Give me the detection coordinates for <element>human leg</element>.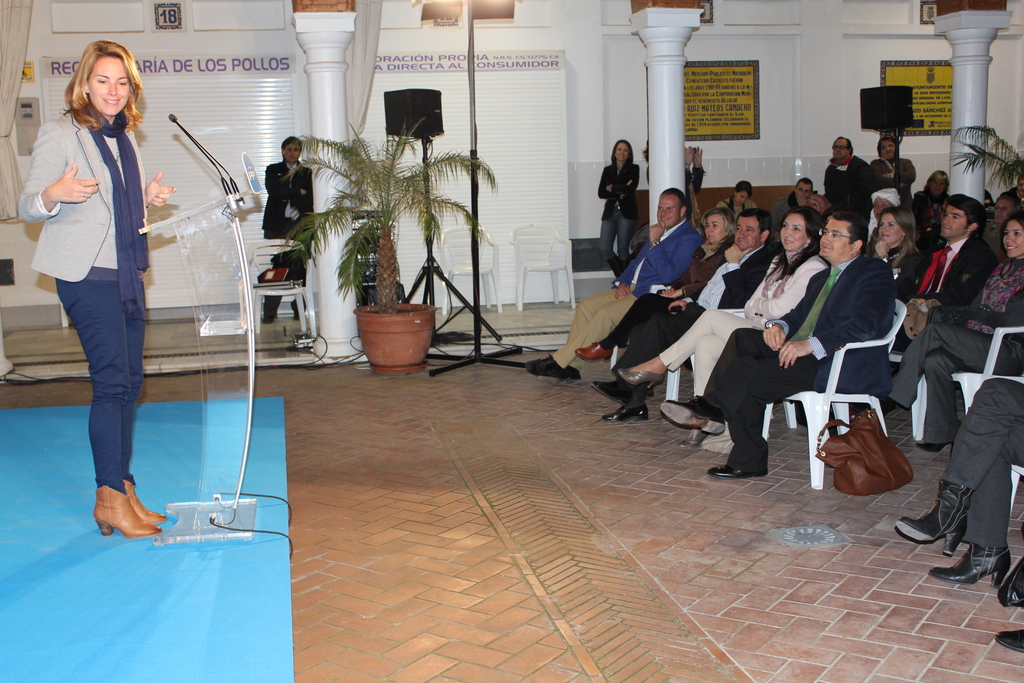
[586,301,699,373].
